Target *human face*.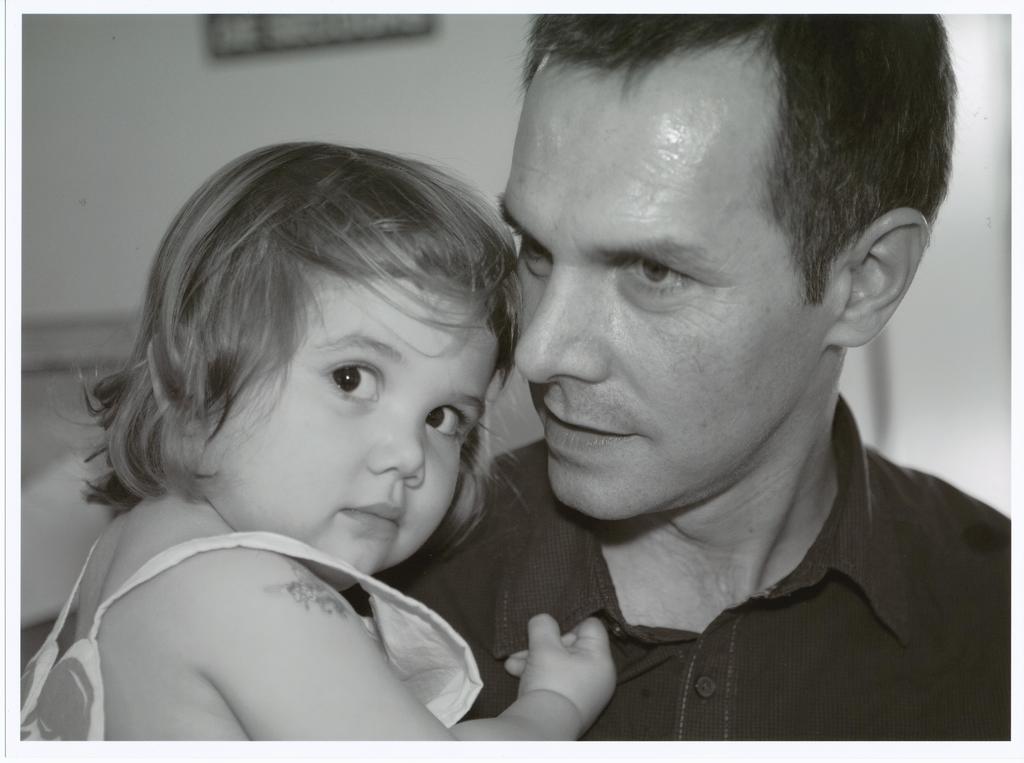
Target region: 497 58 839 513.
